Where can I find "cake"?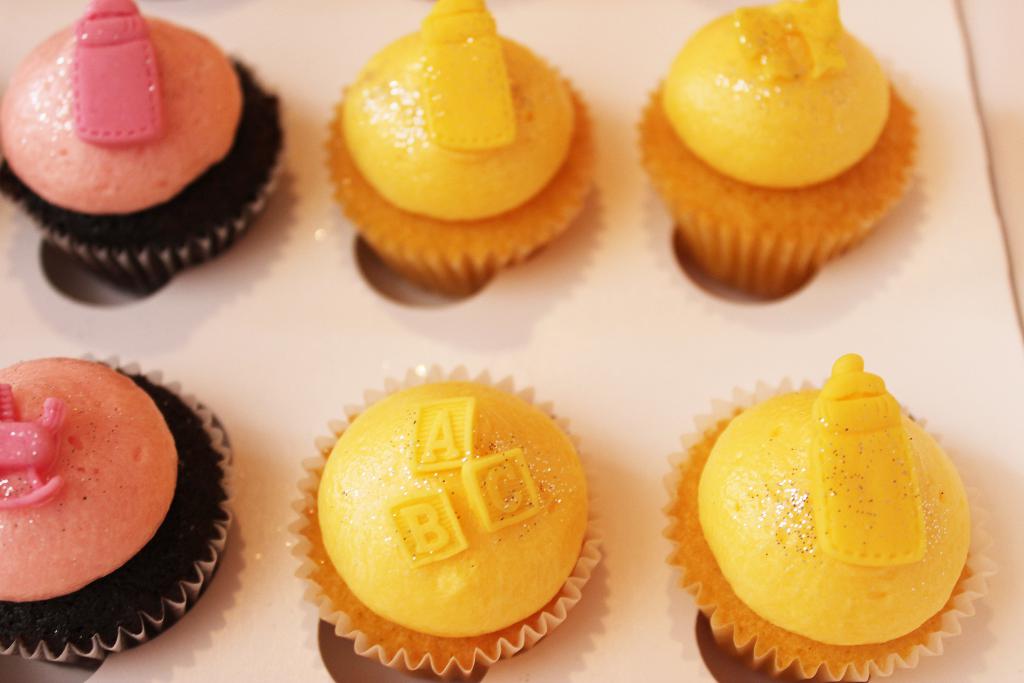
You can find it at l=632, t=0, r=923, b=295.
